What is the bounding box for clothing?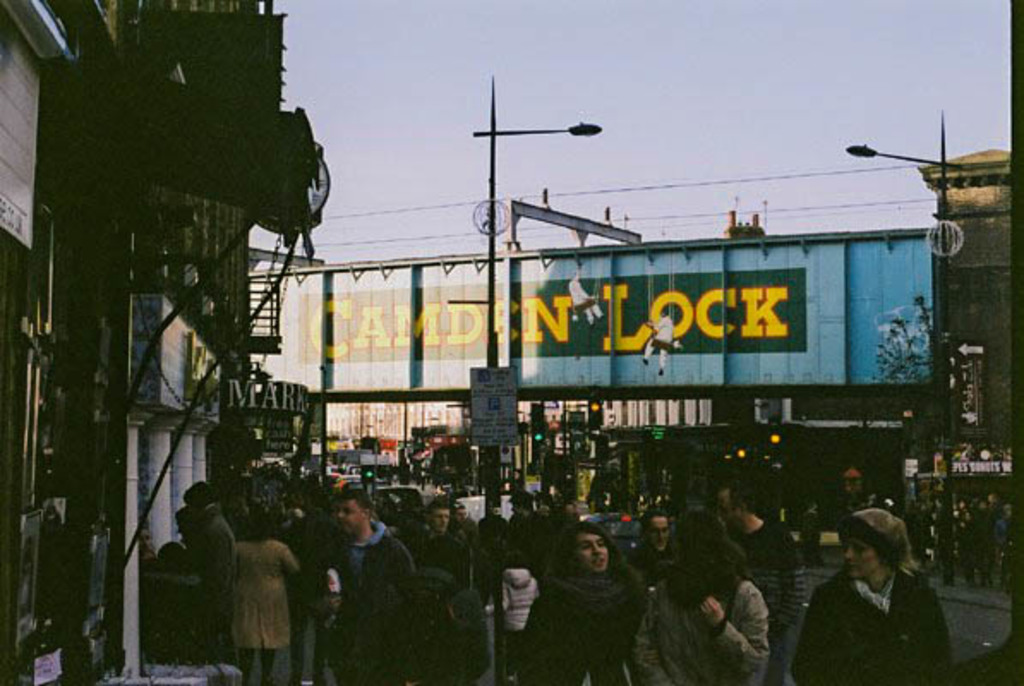
detection(221, 532, 295, 648).
